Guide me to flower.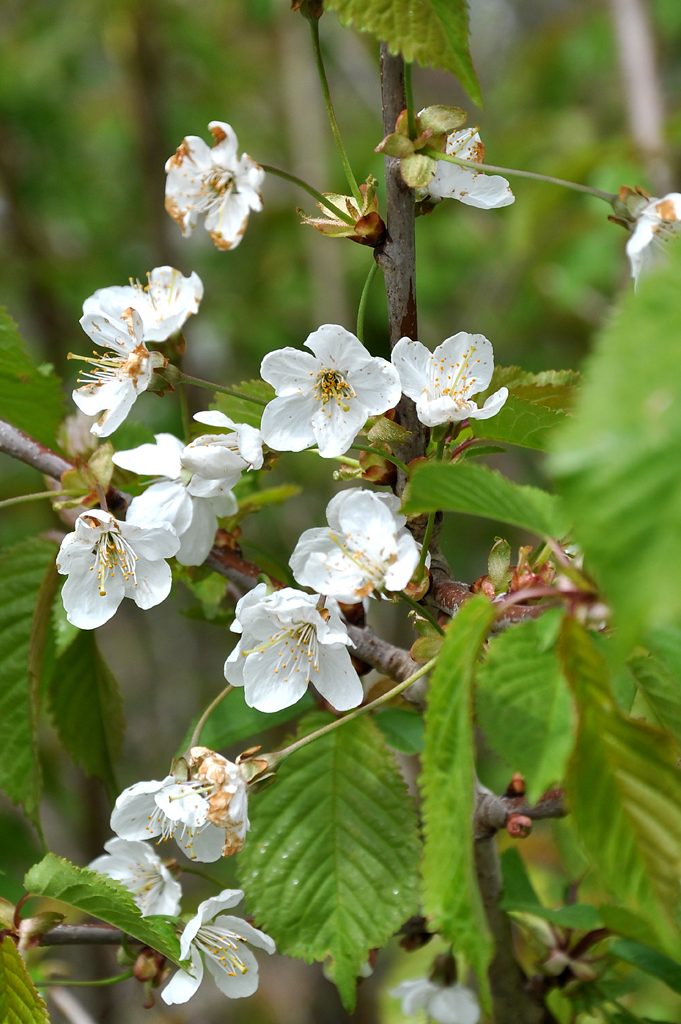
Guidance: detection(79, 842, 184, 920).
